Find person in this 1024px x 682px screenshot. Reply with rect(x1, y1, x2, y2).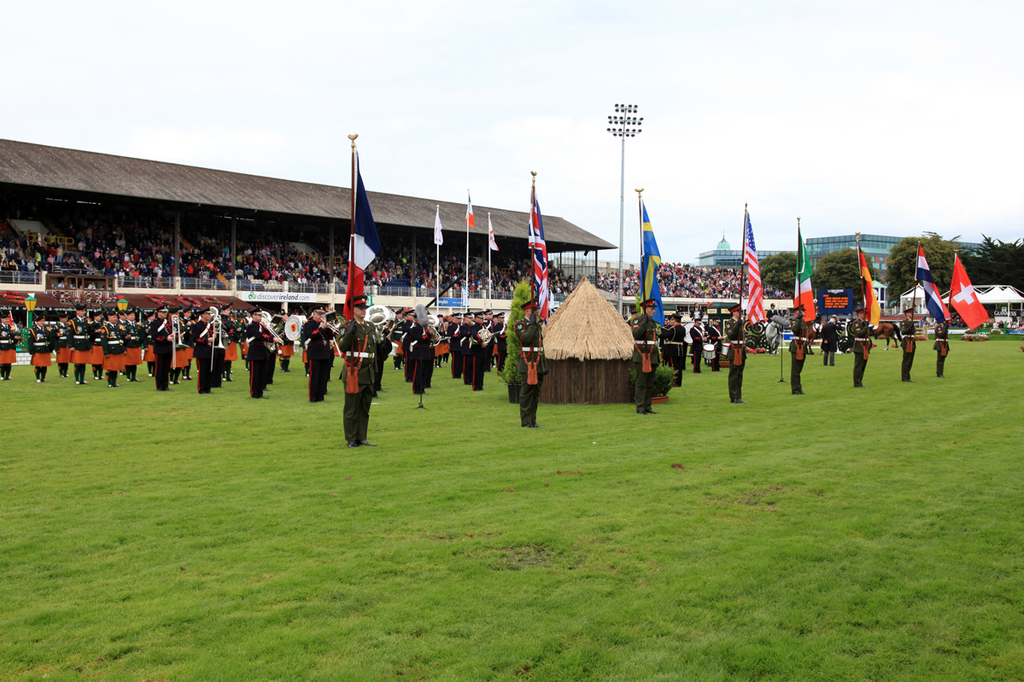
rect(469, 310, 493, 389).
